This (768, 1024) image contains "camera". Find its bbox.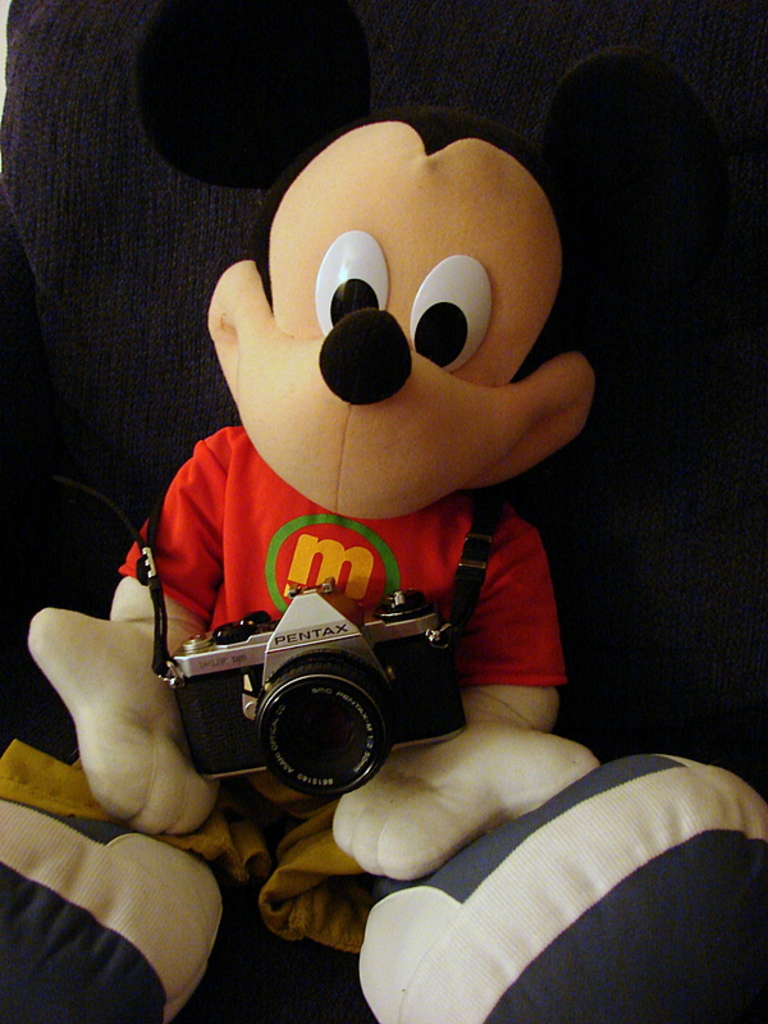
left=110, top=547, right=456, bottom=815.
